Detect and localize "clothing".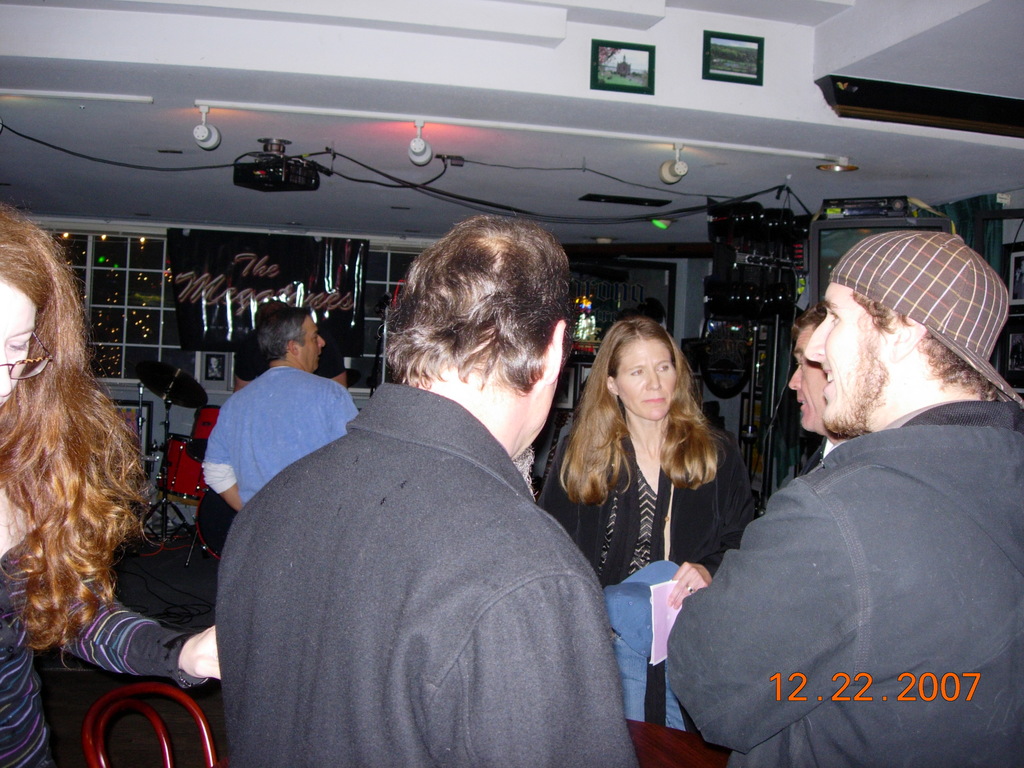
Localized at x1=543 y1=394 x2=762 y2=593.
